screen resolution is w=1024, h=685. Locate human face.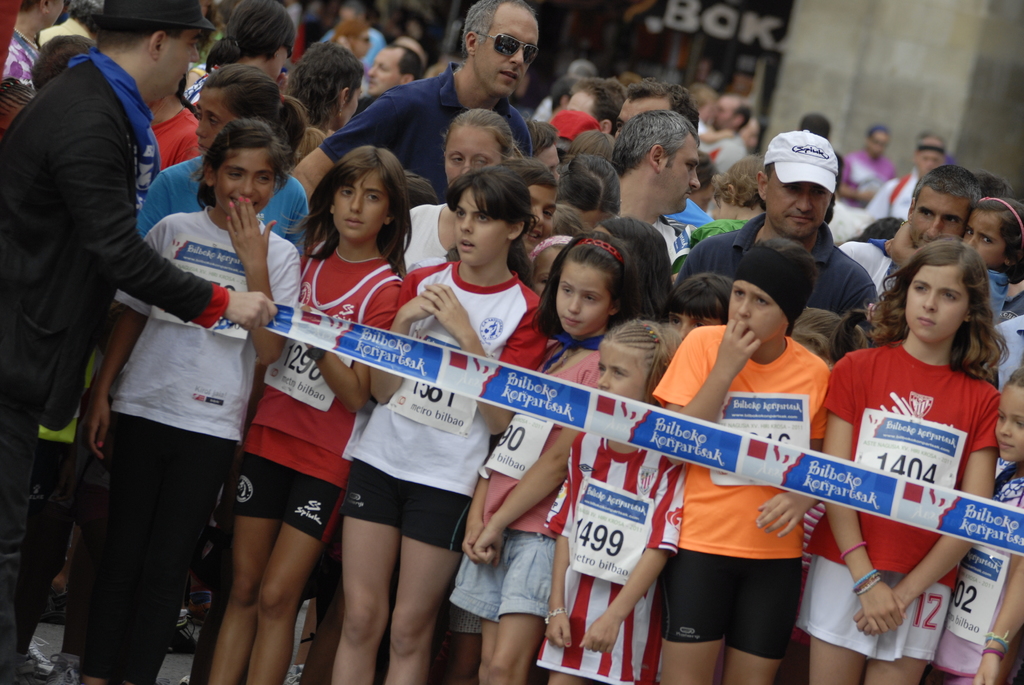
left=364, top=49, right=401, bottom=90.
